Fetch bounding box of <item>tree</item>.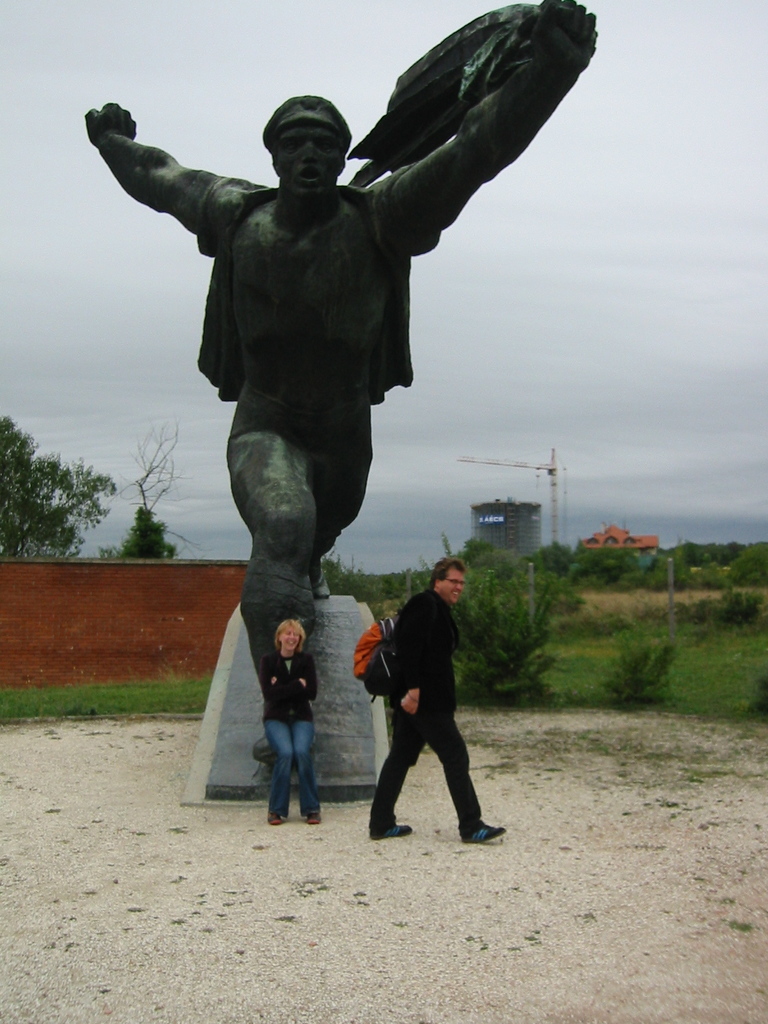
Bbox: box=[121, 499, 189, 560].
